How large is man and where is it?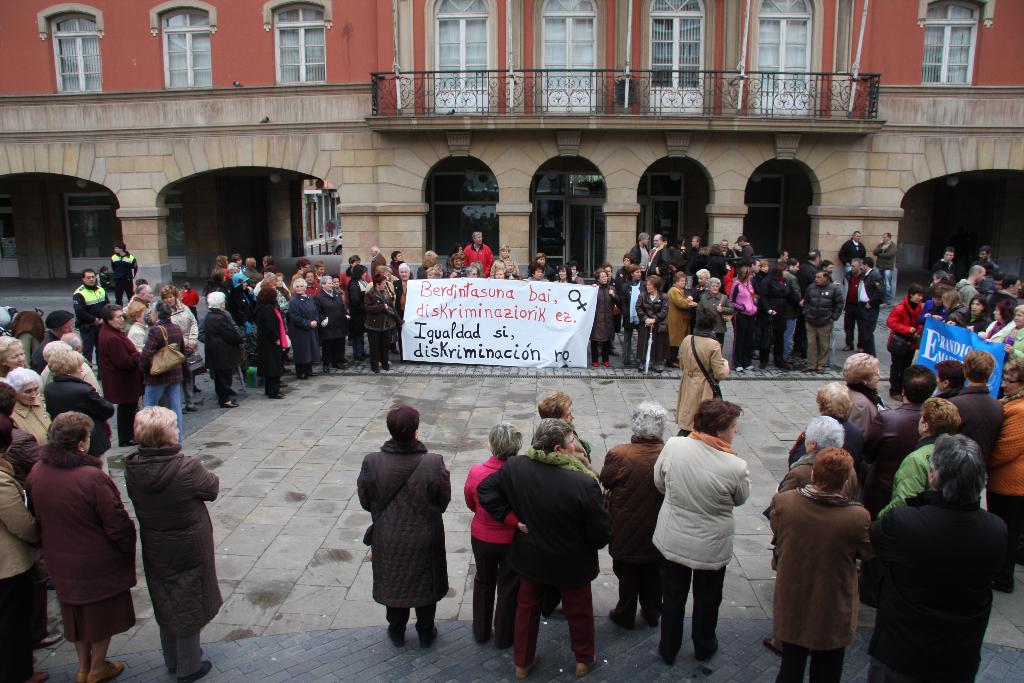
Bounding box: bbox=[801, 248, 819, 284].
